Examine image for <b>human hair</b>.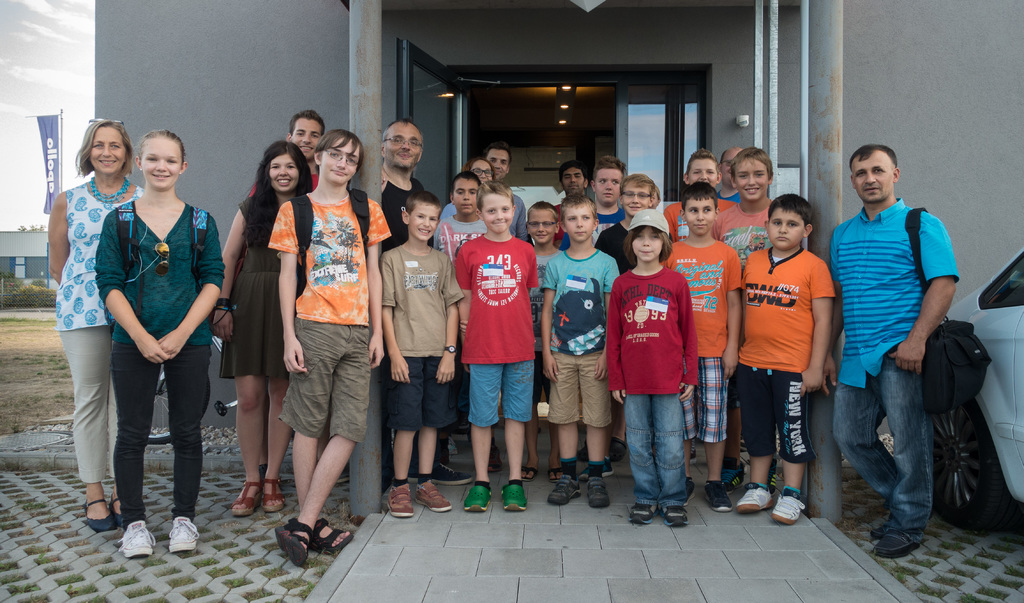
Examination result: <region>768, 195, 812, 224</region>.
